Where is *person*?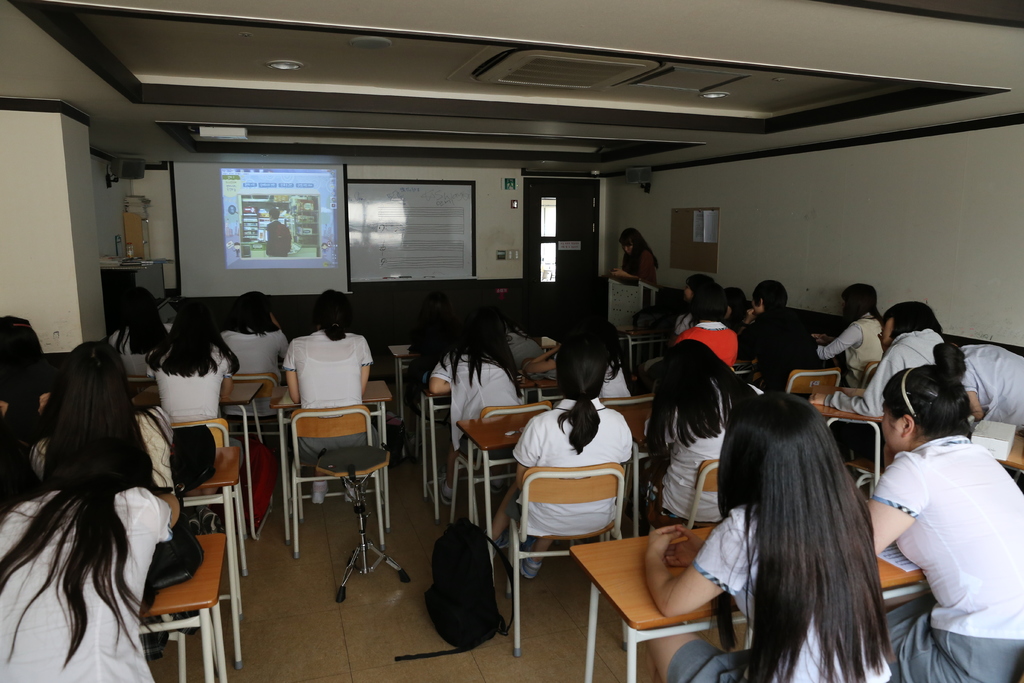
<box>865,361,1023,682</box>.
